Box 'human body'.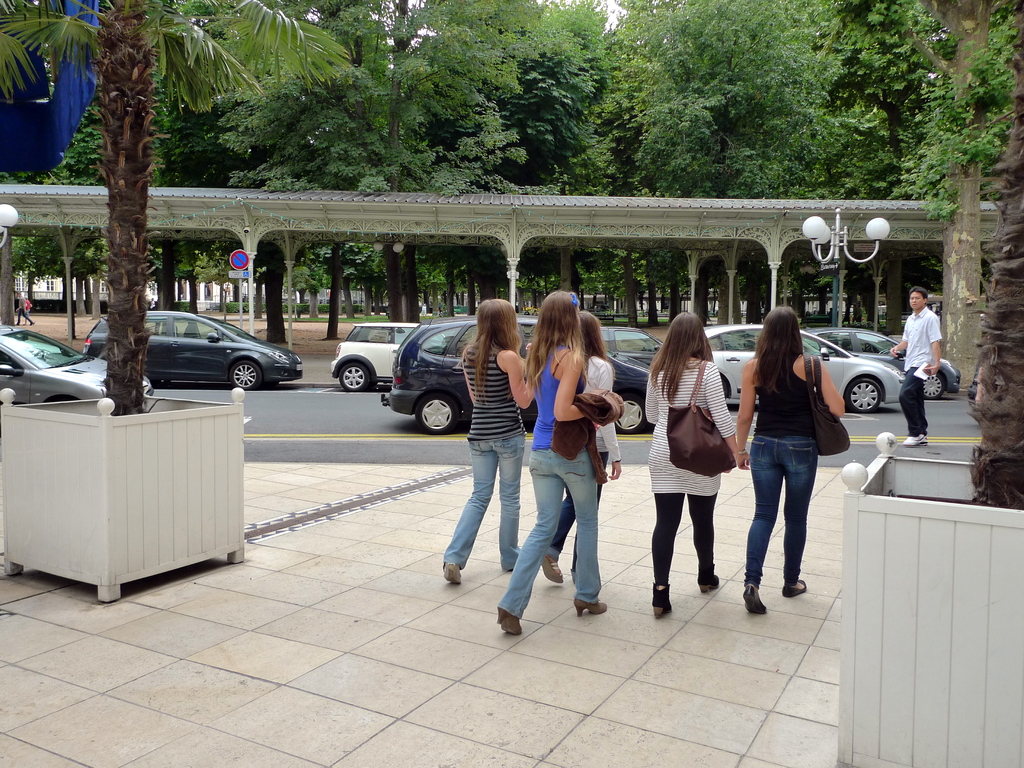
[748, 304, 851, 607].
